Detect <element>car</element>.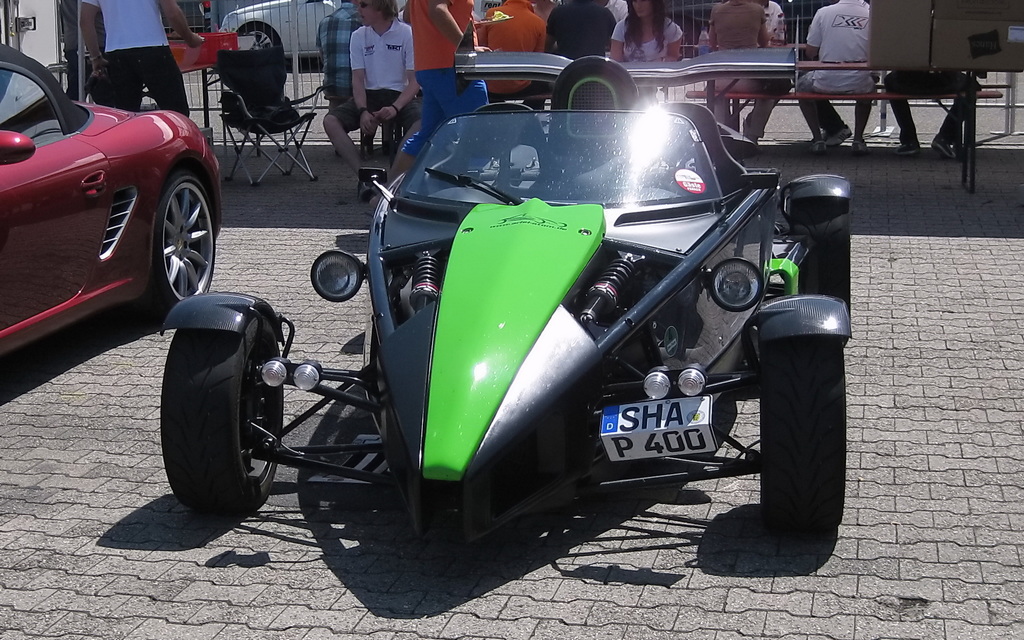
Detected at bbox=(161, 50, 856, 541).
